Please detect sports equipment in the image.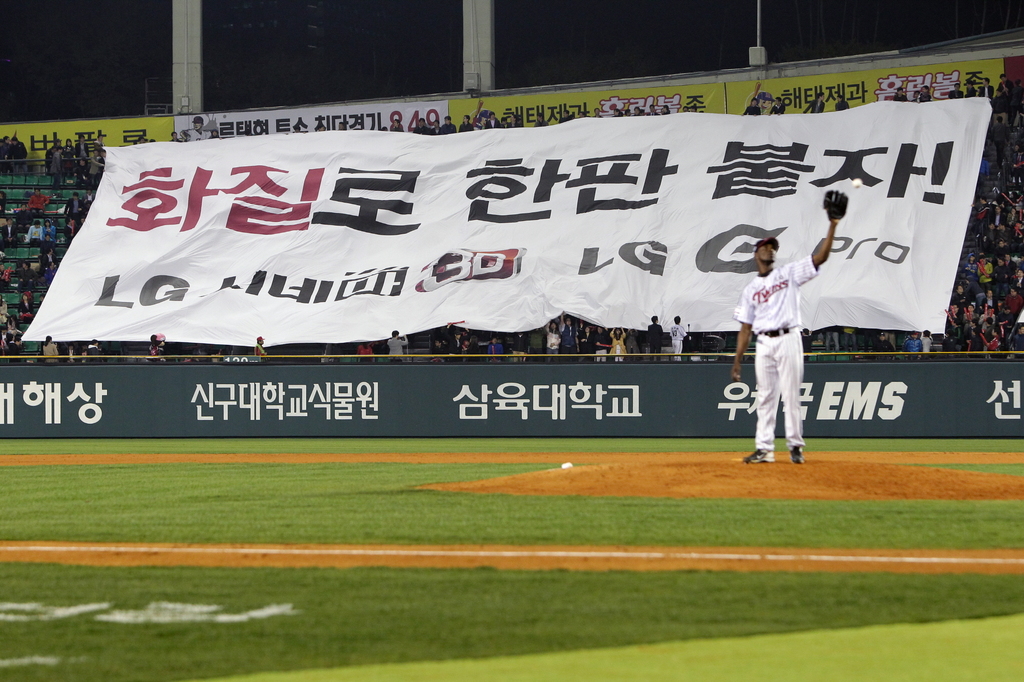
bbox(820, 191, 849, 220).
